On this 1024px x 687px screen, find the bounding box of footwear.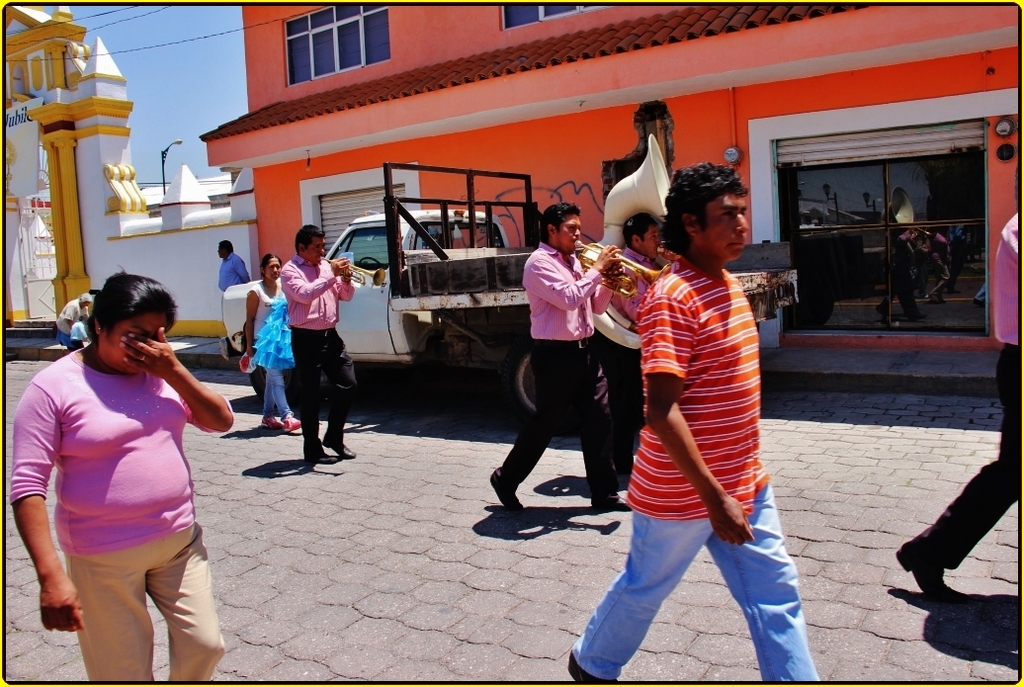
Bounding box: 299:442:345:467.
